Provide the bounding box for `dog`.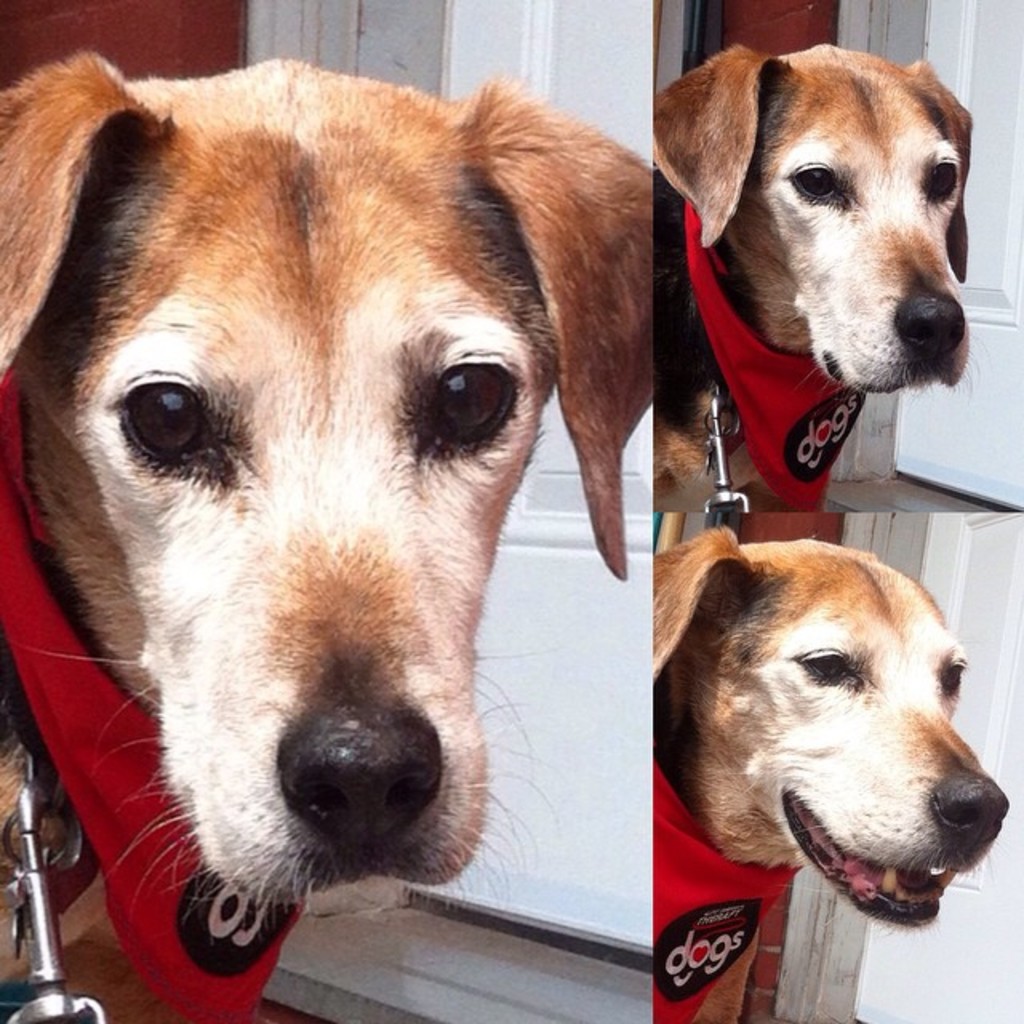
left=0, top=43, right=658, bottom=938.
